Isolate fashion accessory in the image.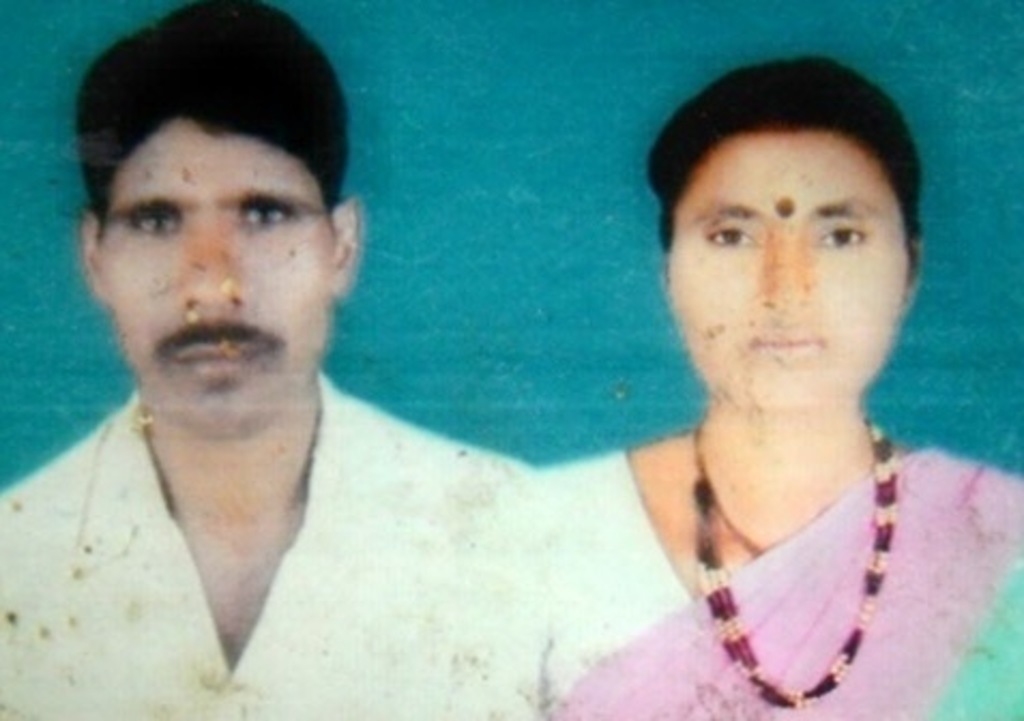
Isolated region: Rect(691, 416, 899, 710).
